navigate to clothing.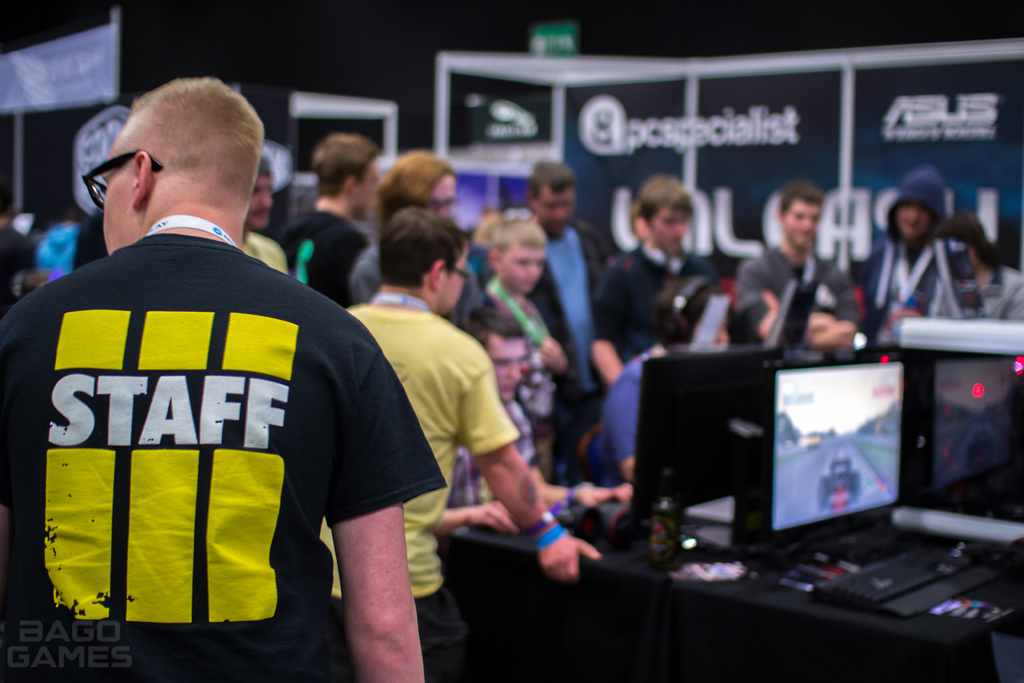
Navigation target: locate(276, 215, 383, 306).
